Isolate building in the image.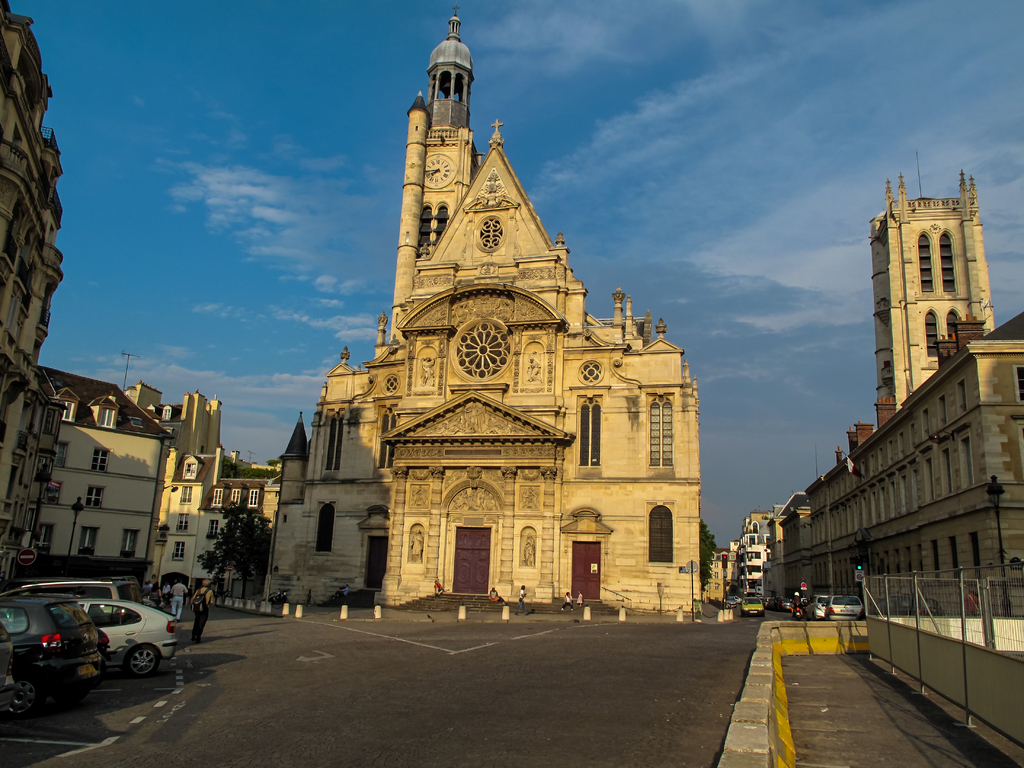
Isolated region: <box>778,176,1023,616</box>.
